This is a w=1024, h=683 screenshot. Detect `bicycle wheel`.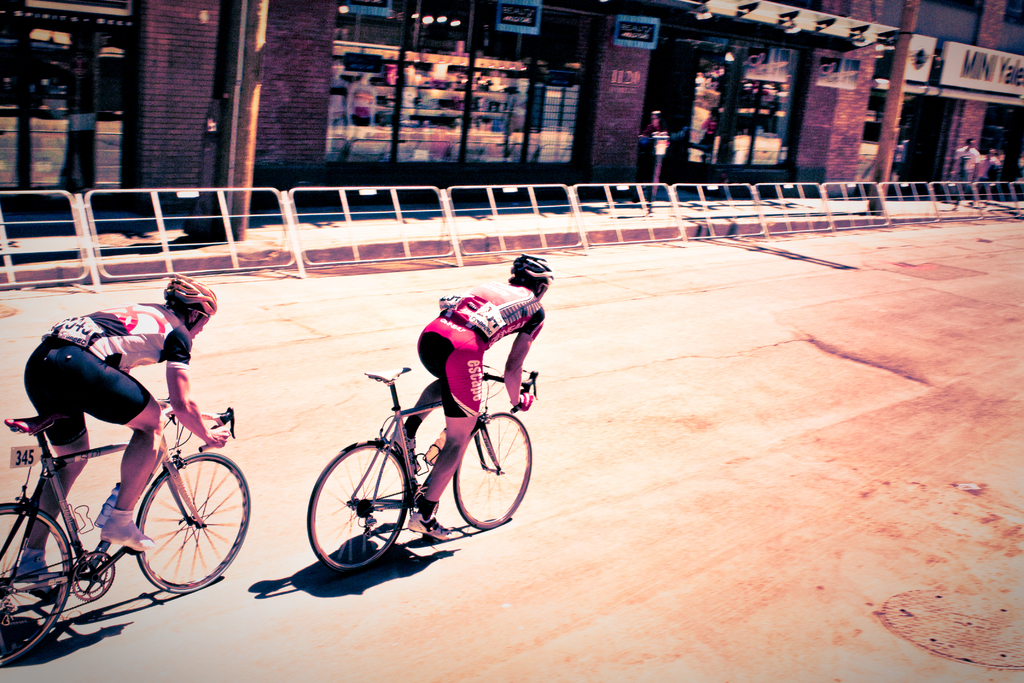
0, 498, 76, 668.
